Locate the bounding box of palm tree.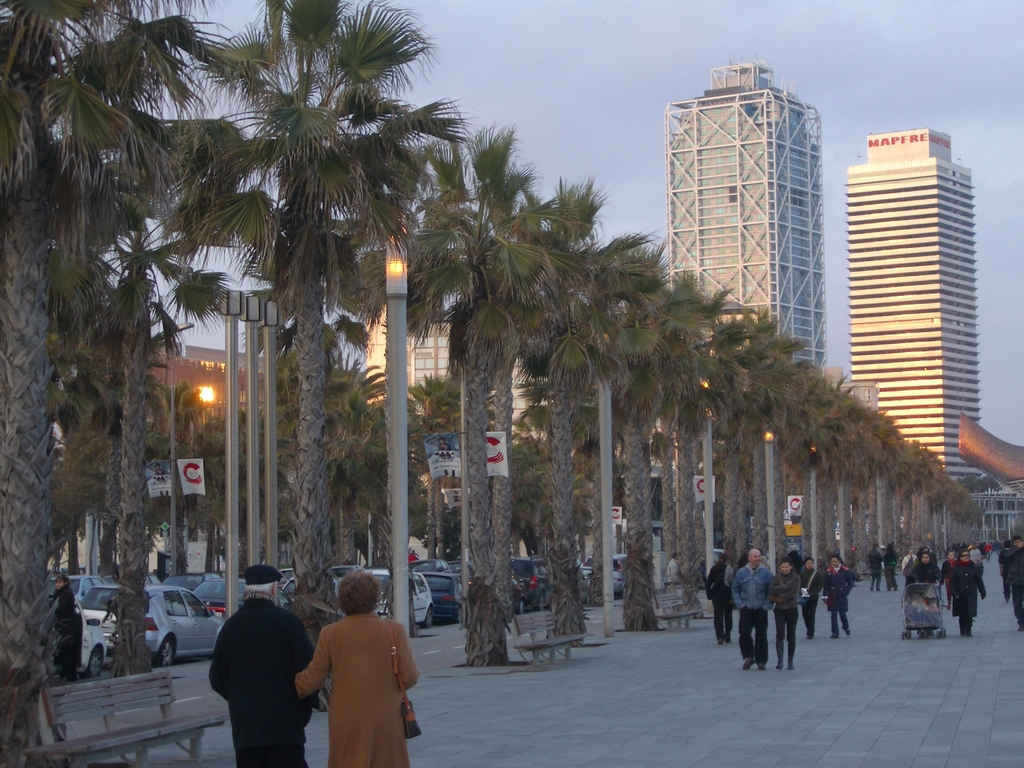
Bounding box: region(860, 421, 921, 561).
